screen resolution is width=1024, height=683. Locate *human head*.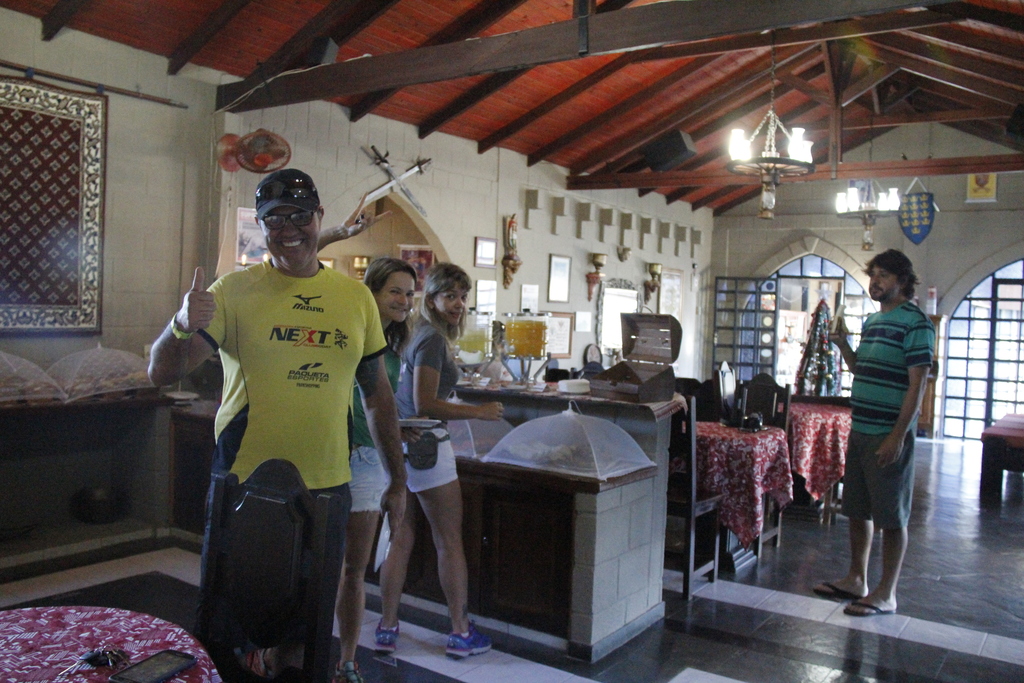
x1=860 y1=245 x2=918 y2=300.
